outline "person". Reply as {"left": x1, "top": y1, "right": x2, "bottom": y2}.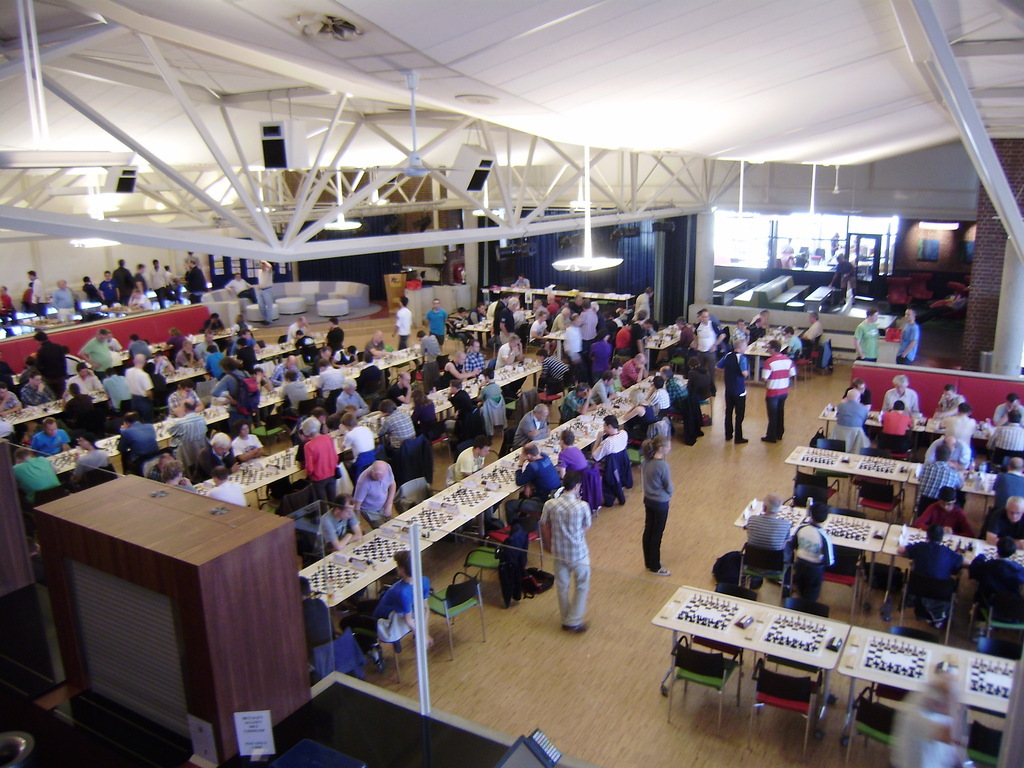
{"left": 744, "top": 497, "right": 790, "bottom": 585}.
